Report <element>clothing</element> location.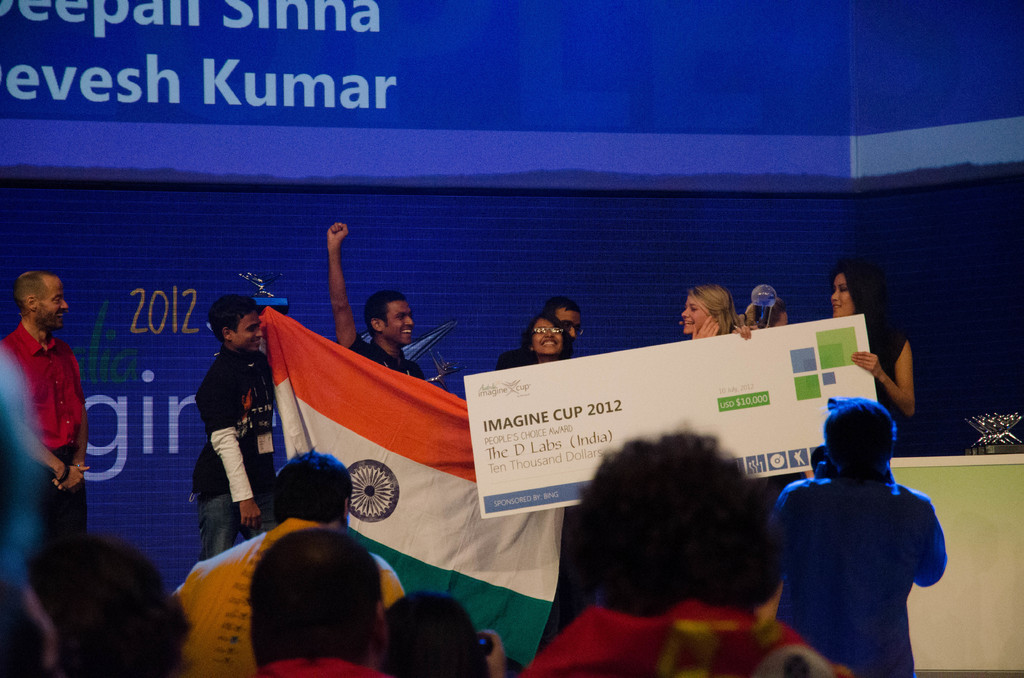
Report: 874, 328, 909, 410.
